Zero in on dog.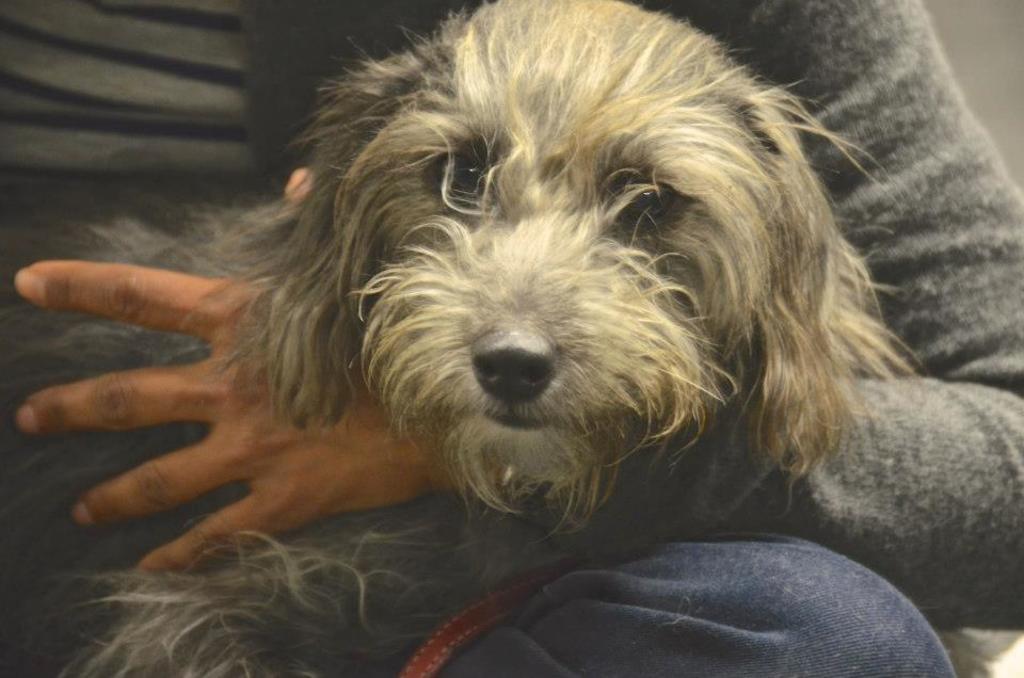
Zeroed in: select_region(0, 0, 924, 677).
